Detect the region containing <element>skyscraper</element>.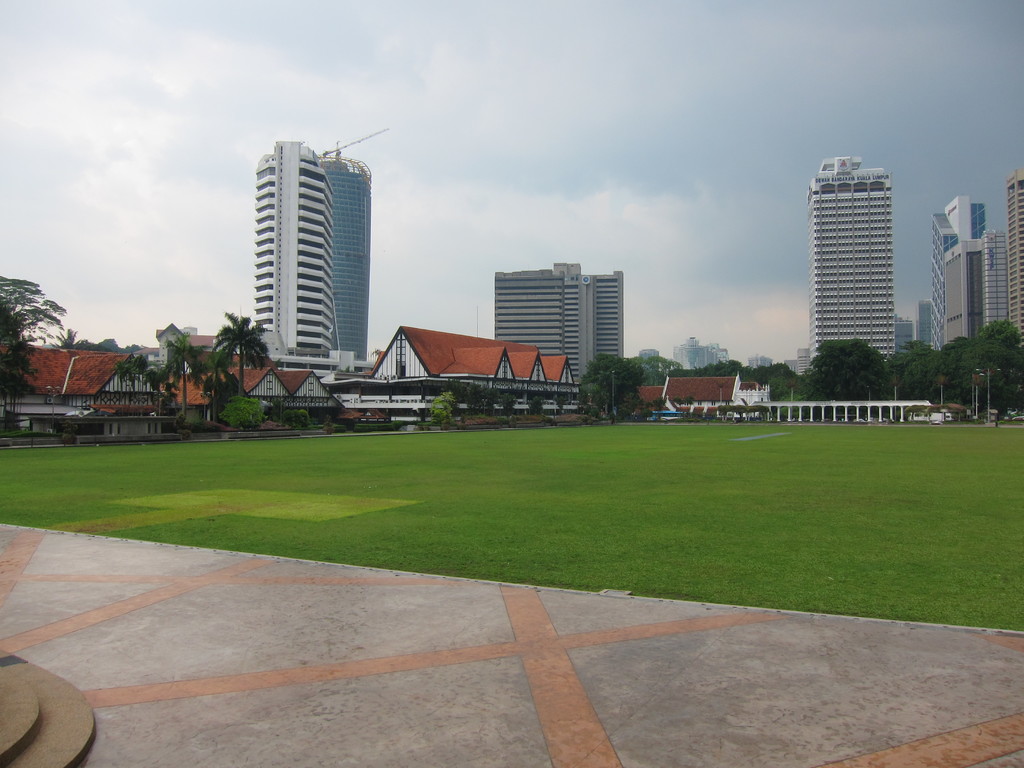
[250,139,333,355].
